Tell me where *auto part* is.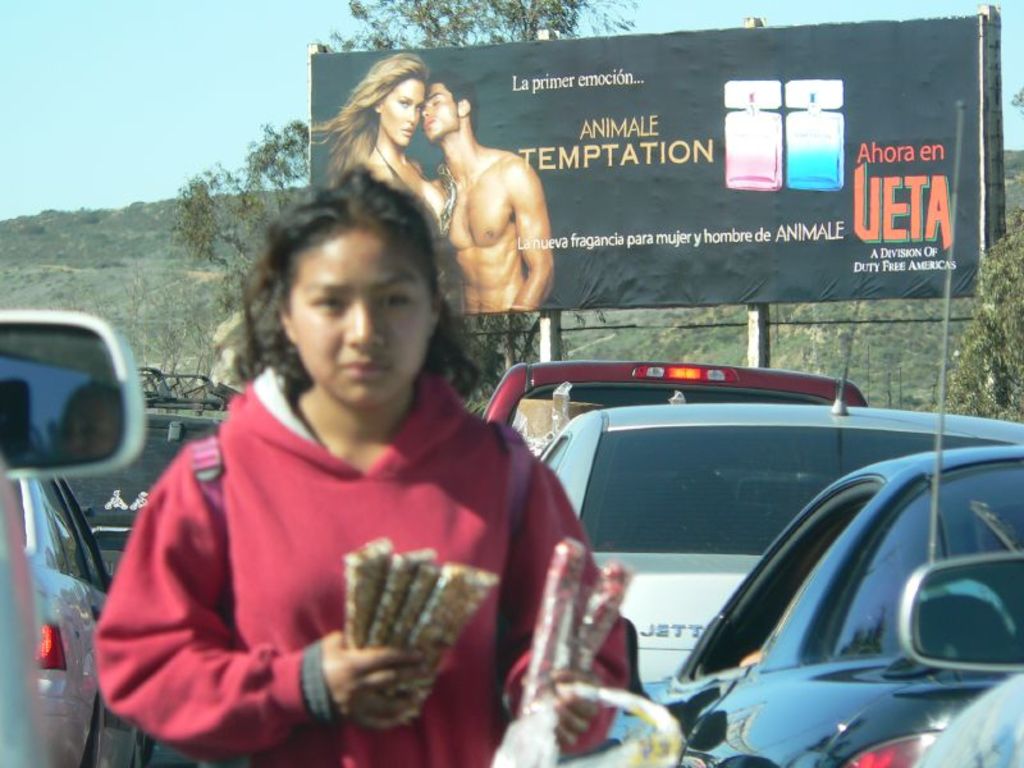
*auto part* is at x1=888, y1=543, x2=1023, y2=767.
